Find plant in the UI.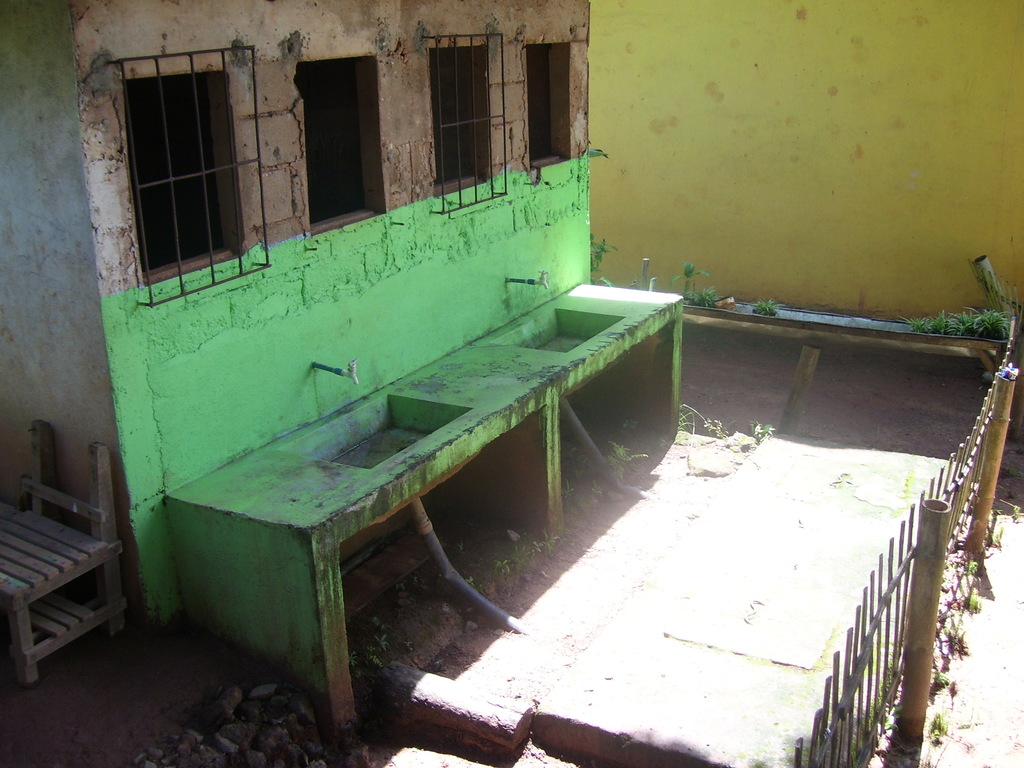
UI element at bbox=[969, 563, 982, 576].
